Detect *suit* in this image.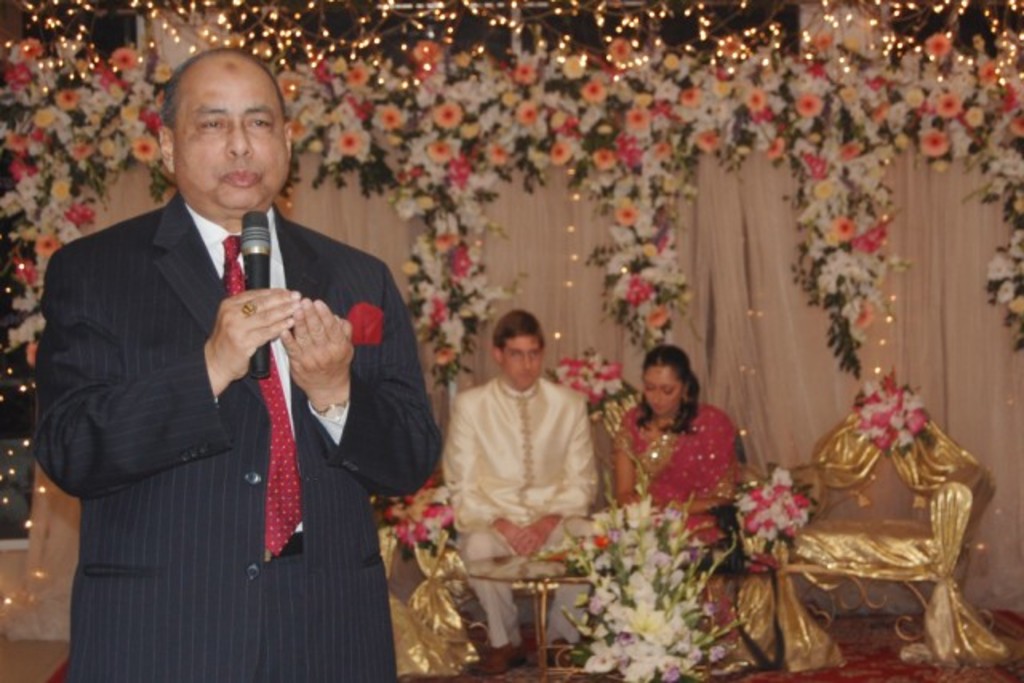
Detection: box=[35, 176, 450, 645].
